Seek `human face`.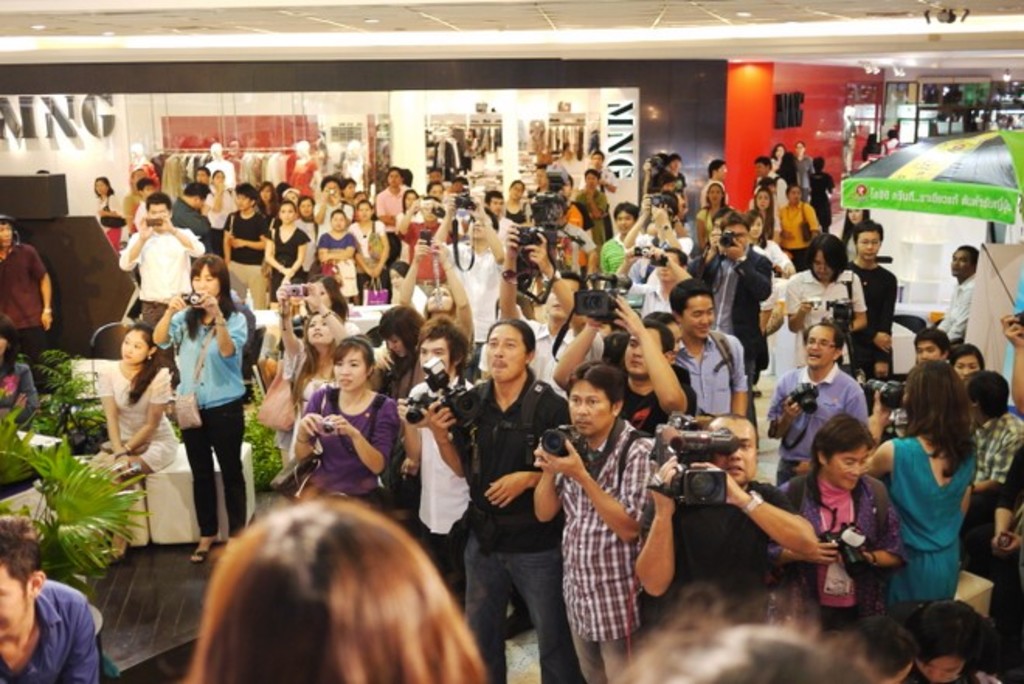
{"left": 430, "top": 171, "right": 441, "bottom": 181}.
